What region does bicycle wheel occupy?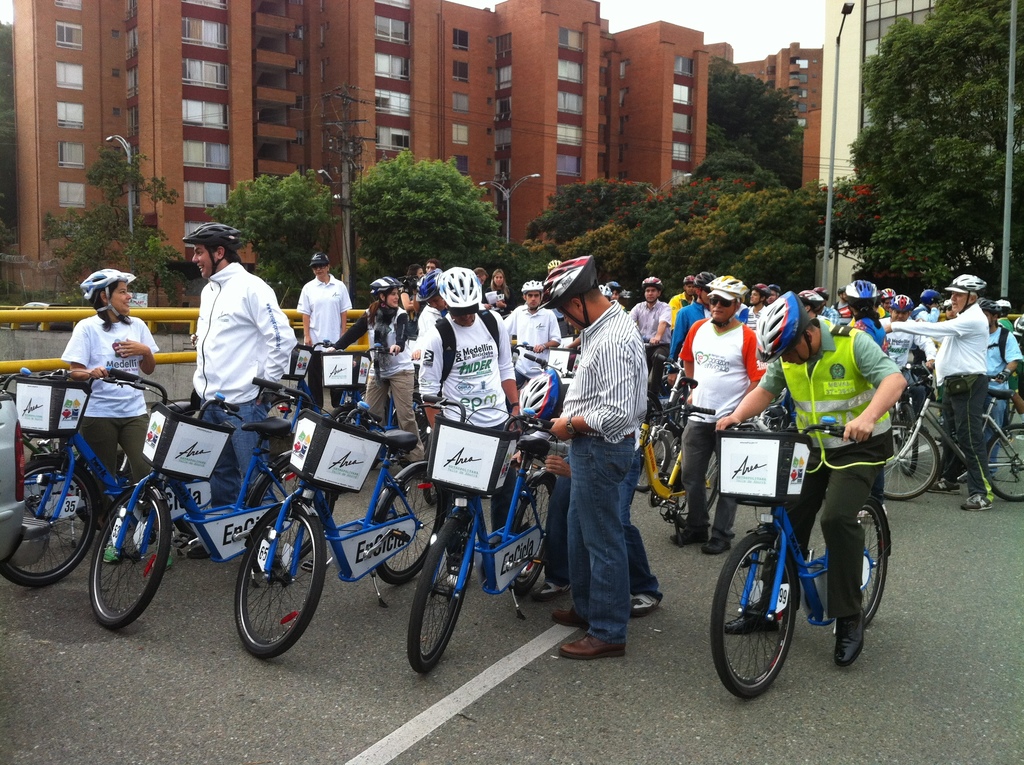
box=[724, 527, 819, 704].
